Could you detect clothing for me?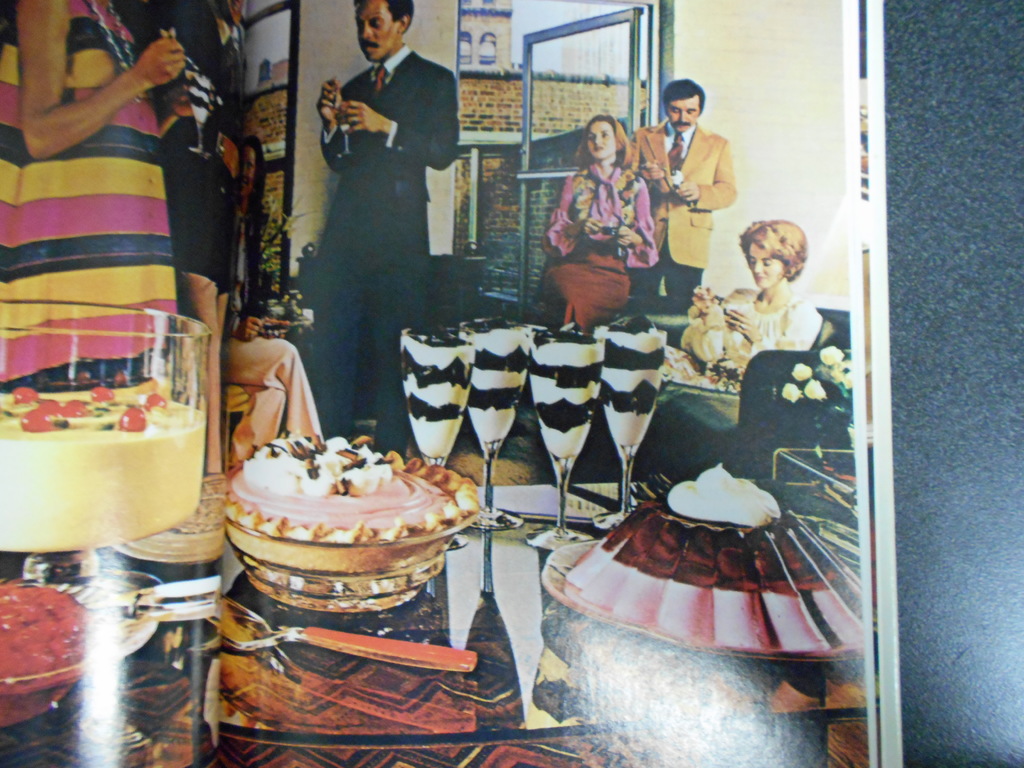
Detection result: bbox=[656, 285, 820, 404].
